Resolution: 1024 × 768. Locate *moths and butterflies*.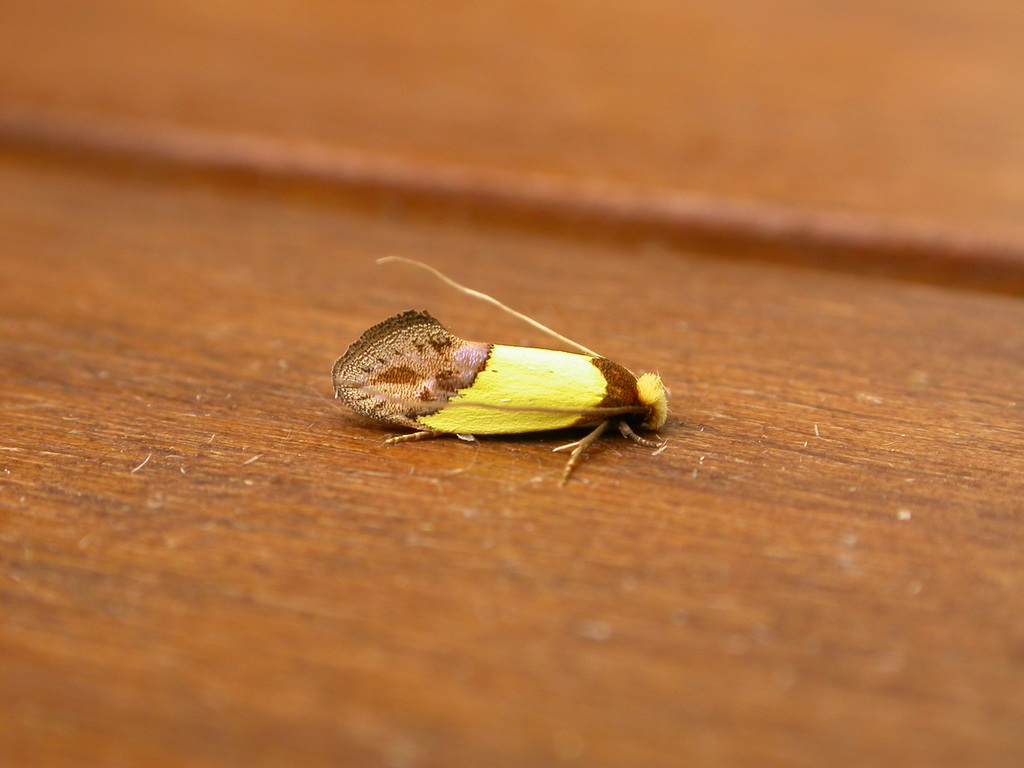
x1=335 y1=256 x2=667 y2=497.
